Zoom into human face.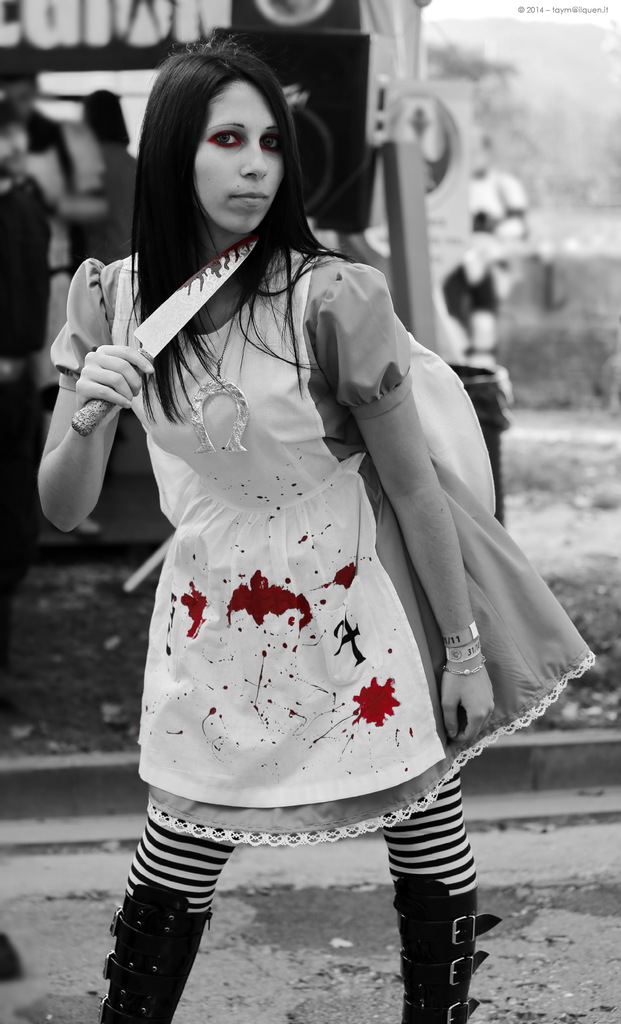
Zoom target: (x1=190, y1=82, x2=277, y2=232).
